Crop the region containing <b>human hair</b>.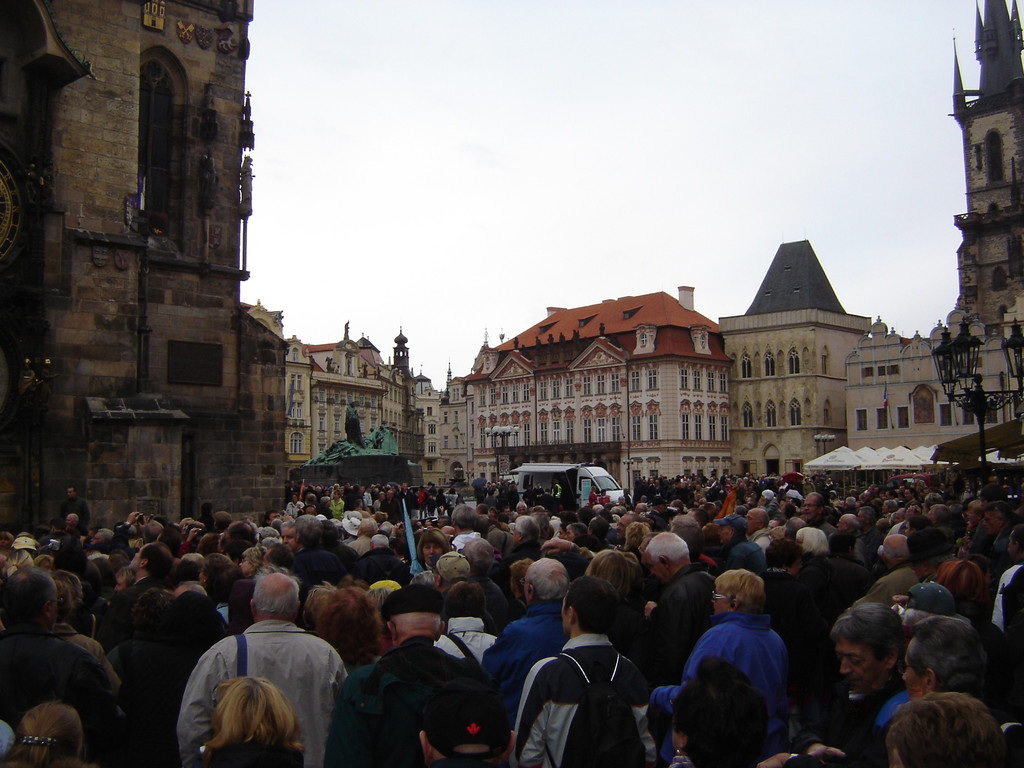
Crop region: <box>97,527,113,547</box>.
